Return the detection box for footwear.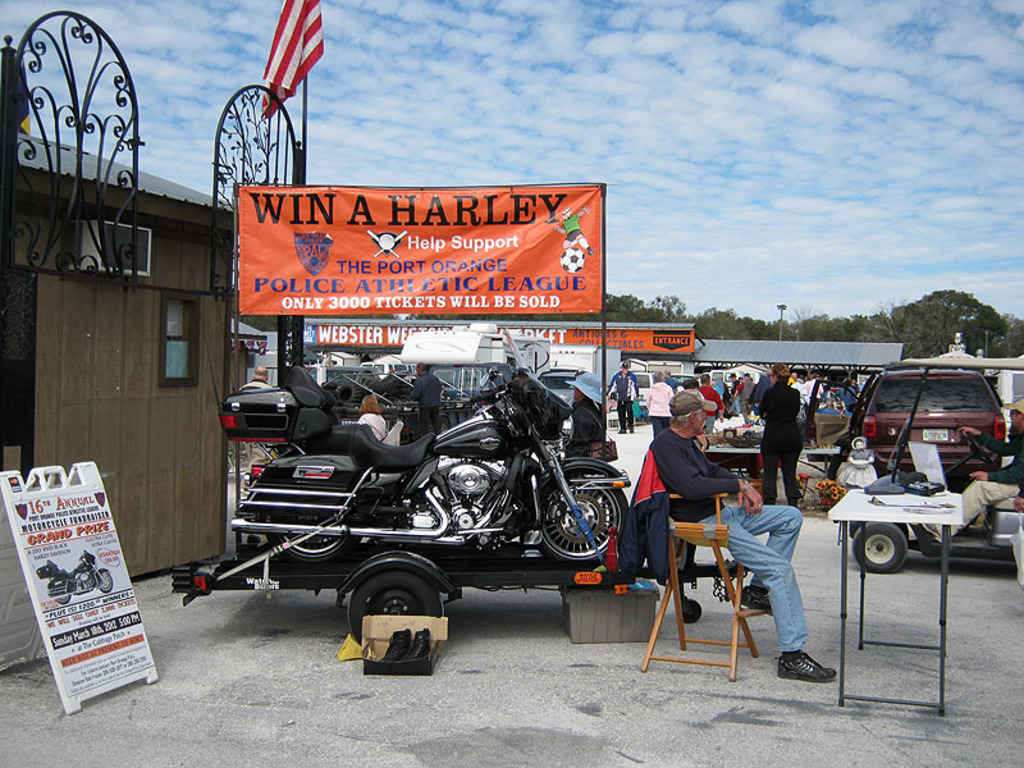
[630, 428, 634, 436].
